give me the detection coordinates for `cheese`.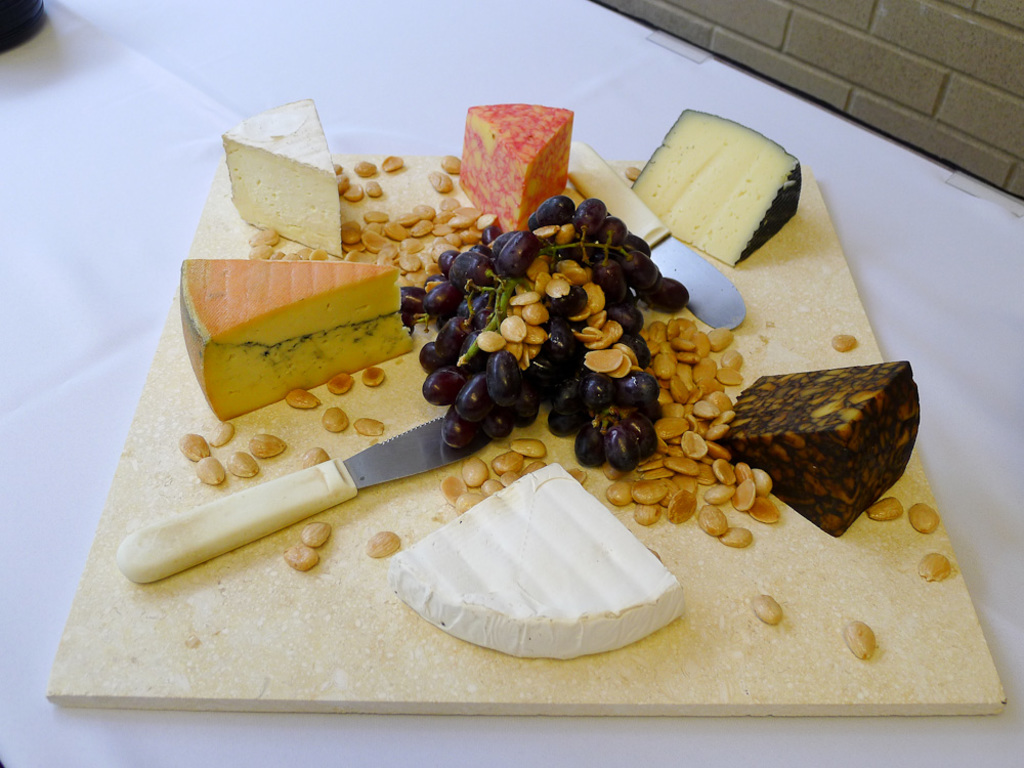
pyautogui.locateOnScreen(218, 98, 339, 263).
